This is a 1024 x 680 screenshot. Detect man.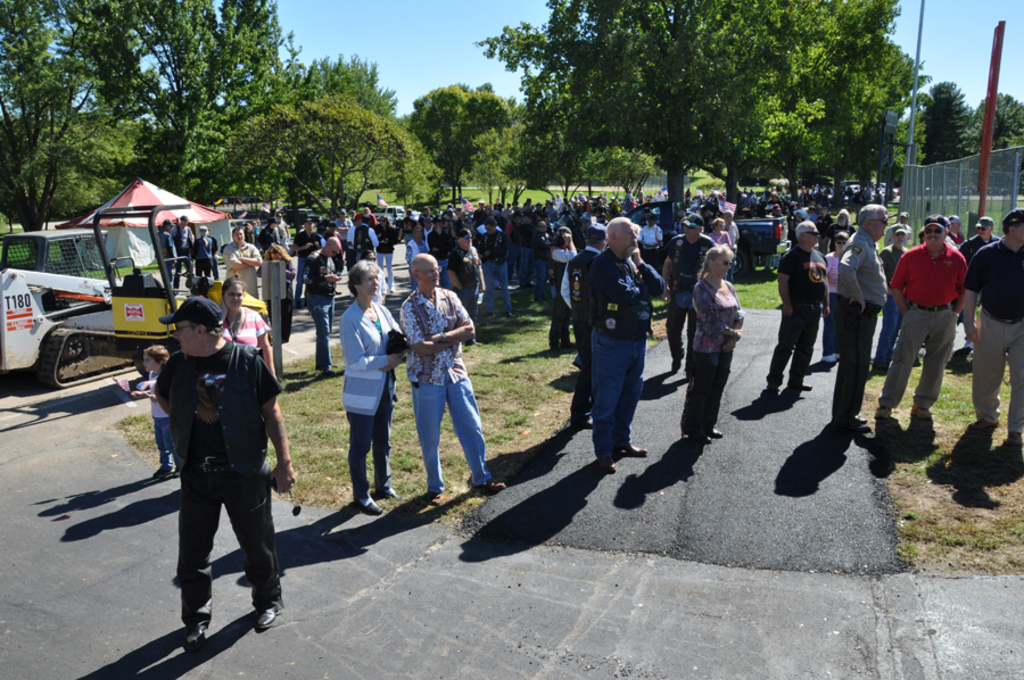
[881,209,911,248].
